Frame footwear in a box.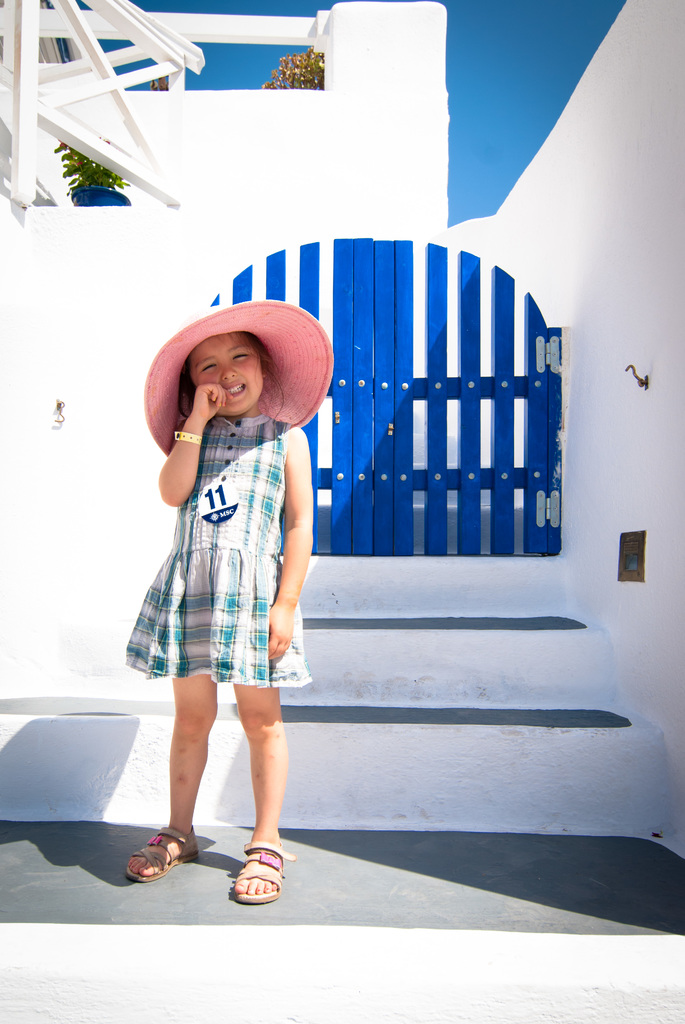
122 818 199 881.
